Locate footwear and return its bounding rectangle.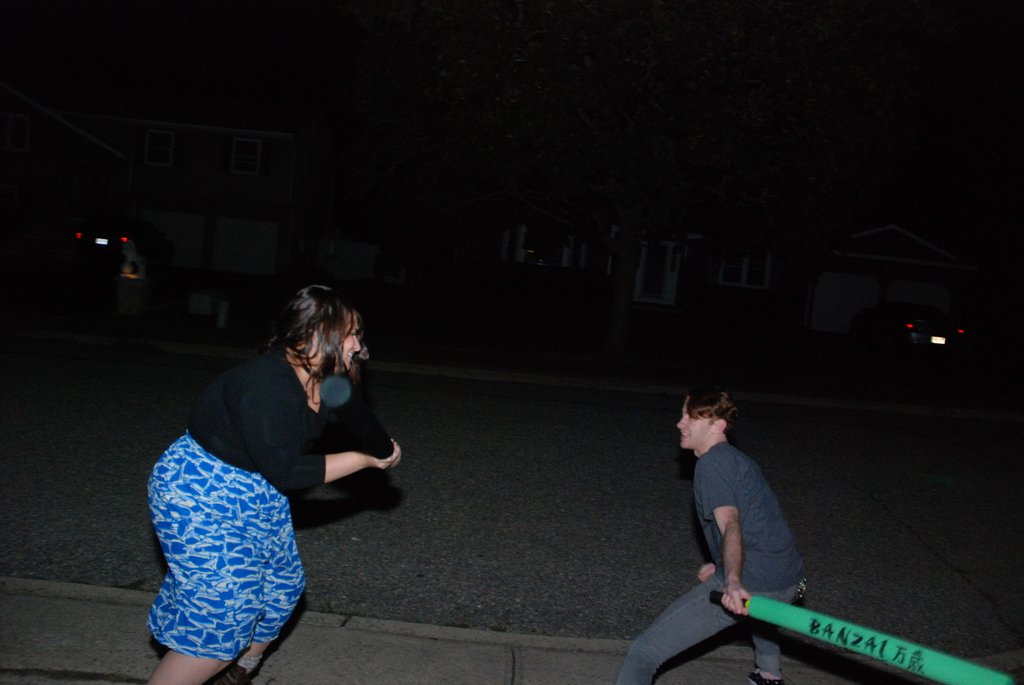
bbox(225, 665, 251, 684).
